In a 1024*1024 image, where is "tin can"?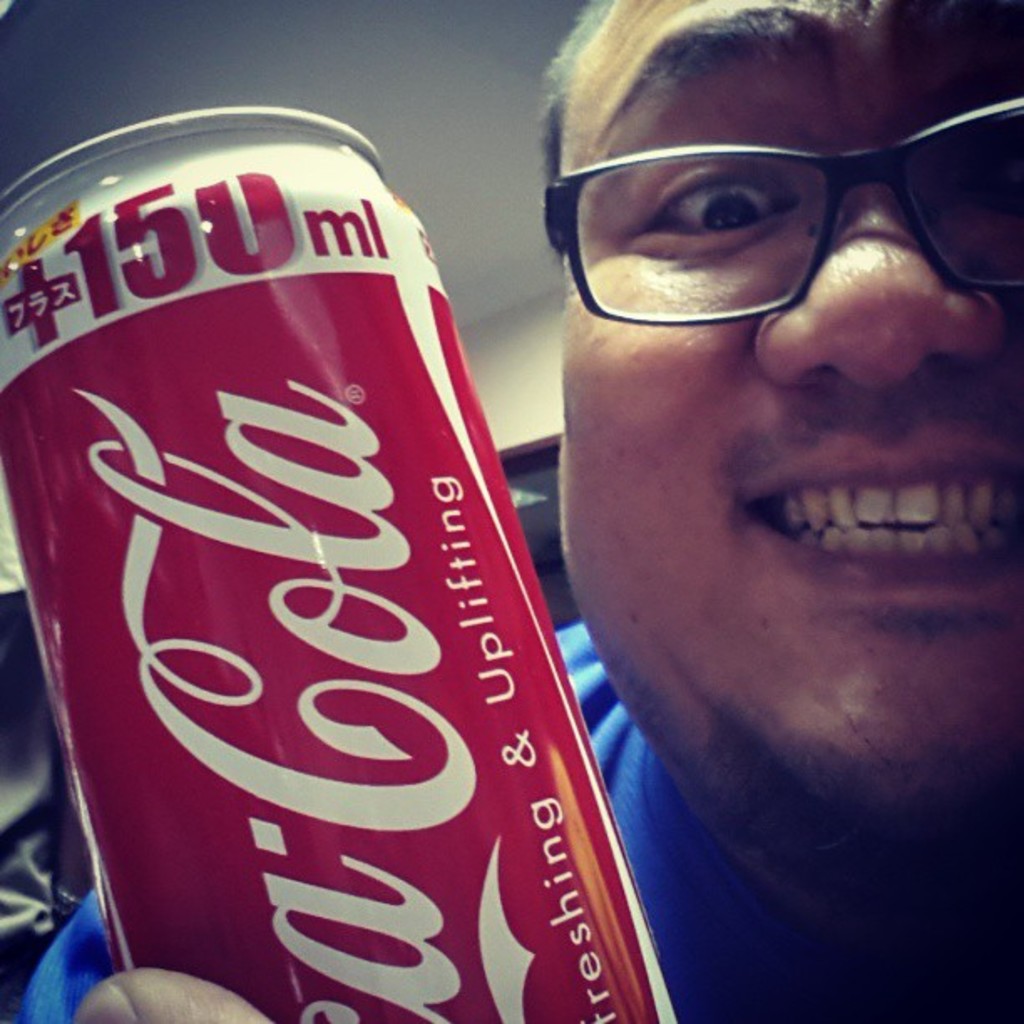
(0,97,686,1021).
